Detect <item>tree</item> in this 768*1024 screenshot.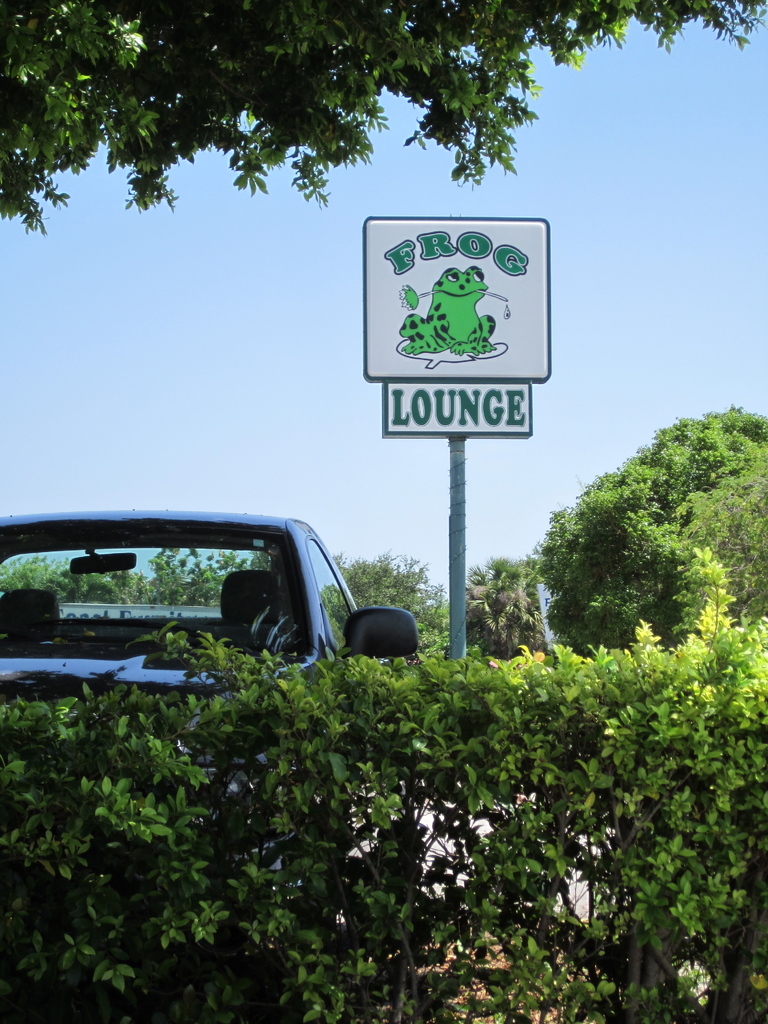
Detection: {"left": 148, "top": 547, "right": 260, "bottom": 614}.
